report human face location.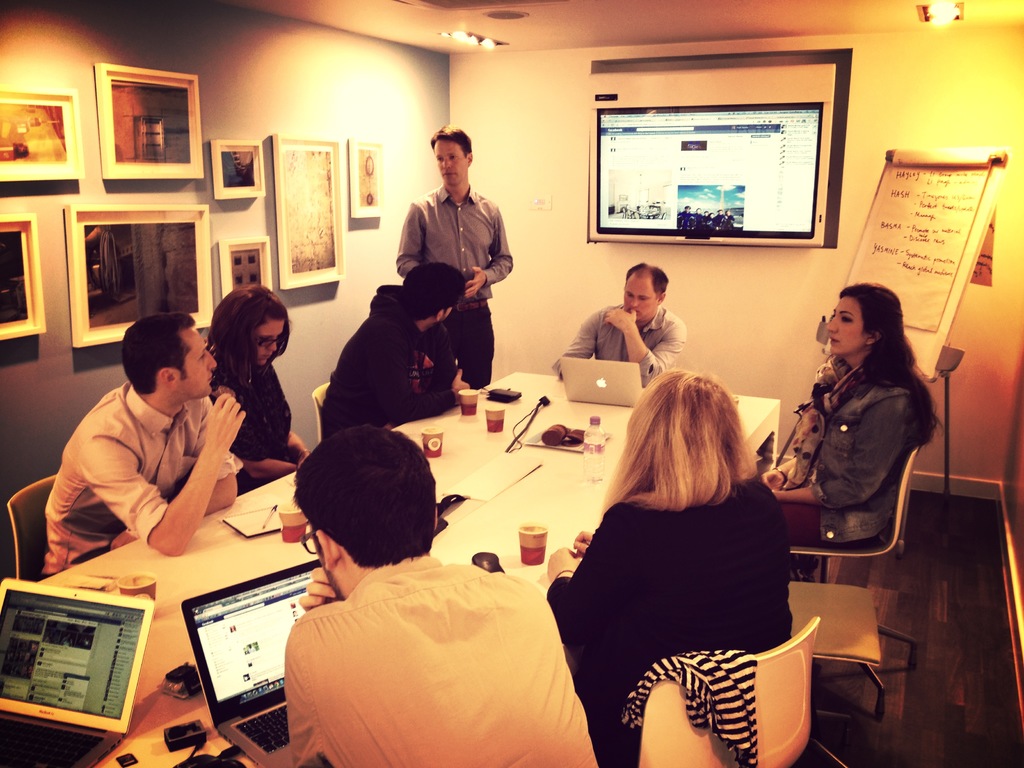
Report: (175, 326, 218, 399).
